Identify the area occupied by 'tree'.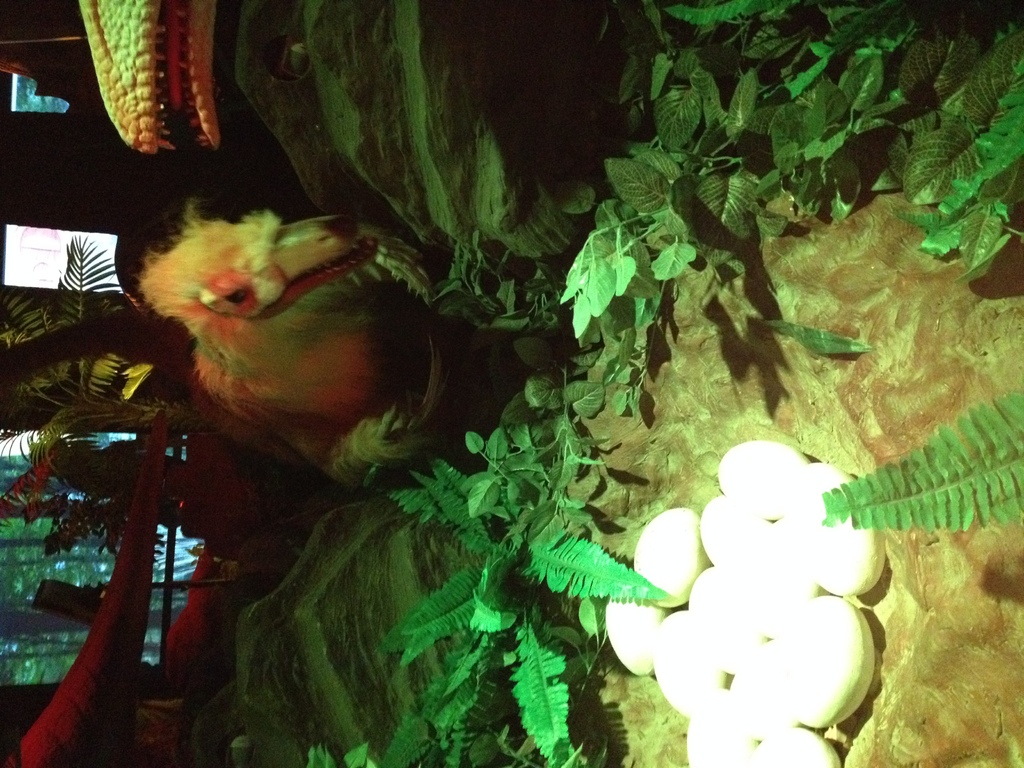
Area: (left=0, top=236, right=204, bottom=527).
